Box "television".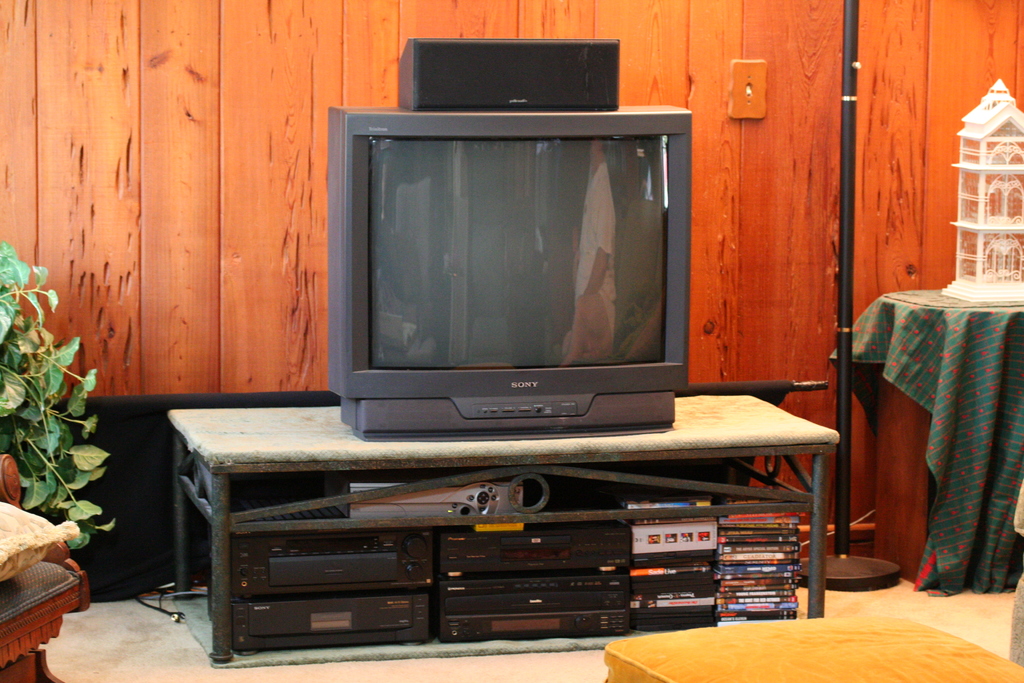
(324, 105, 695, 429).
